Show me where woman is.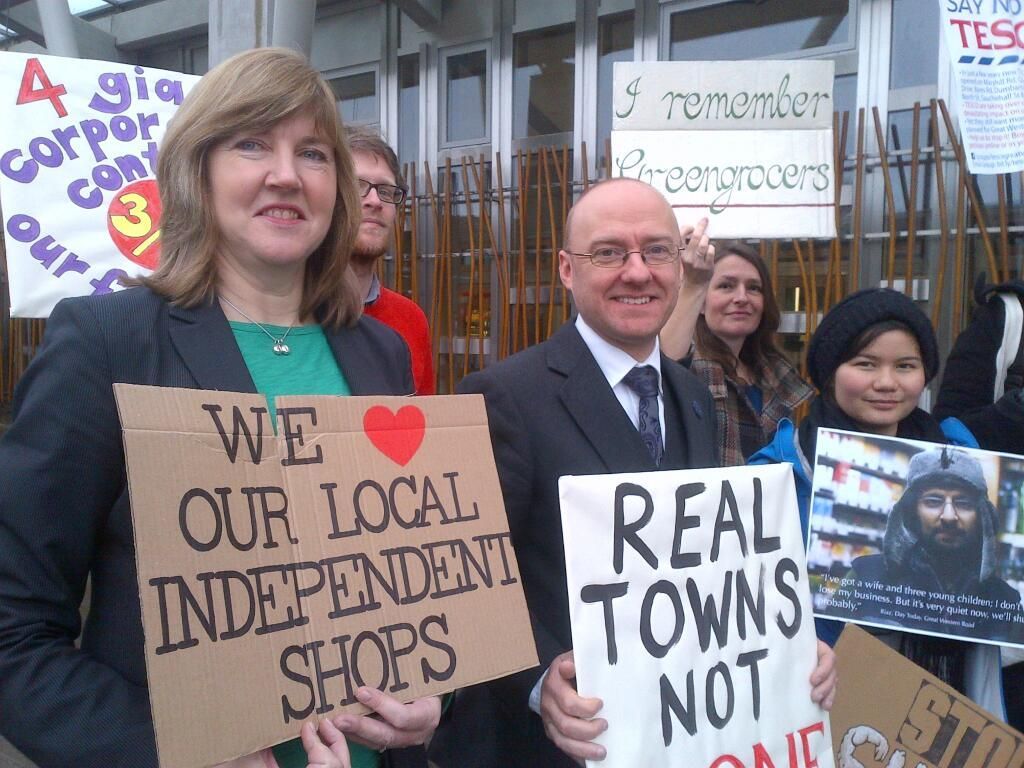
woman is at bbox(756, 283, 1012, 727).
